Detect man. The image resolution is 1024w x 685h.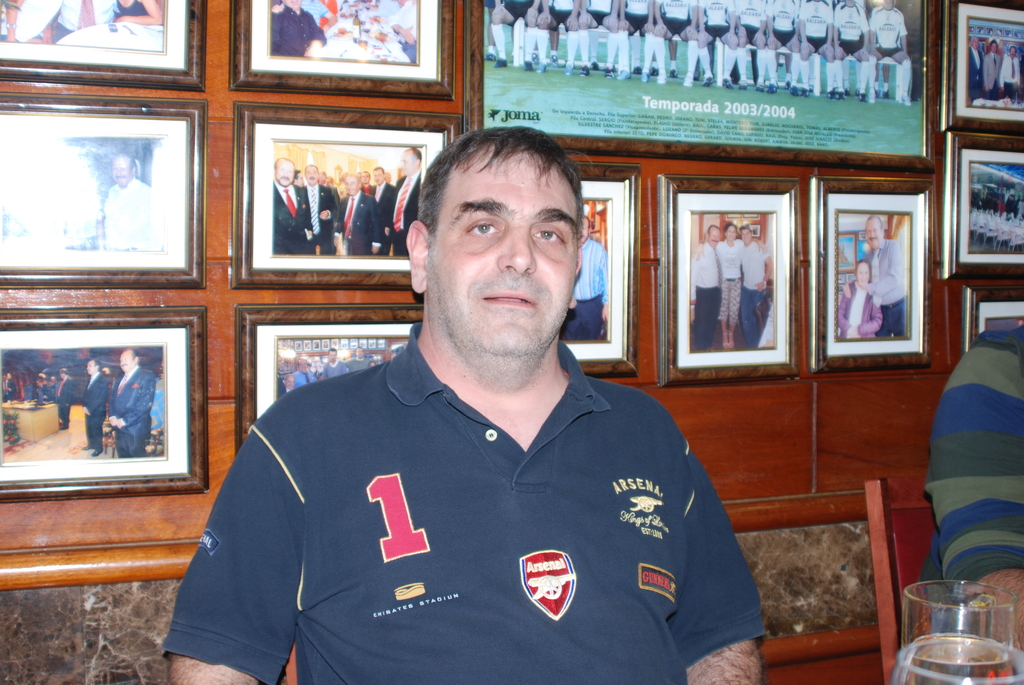
<box>372,169,390,248</box>.
